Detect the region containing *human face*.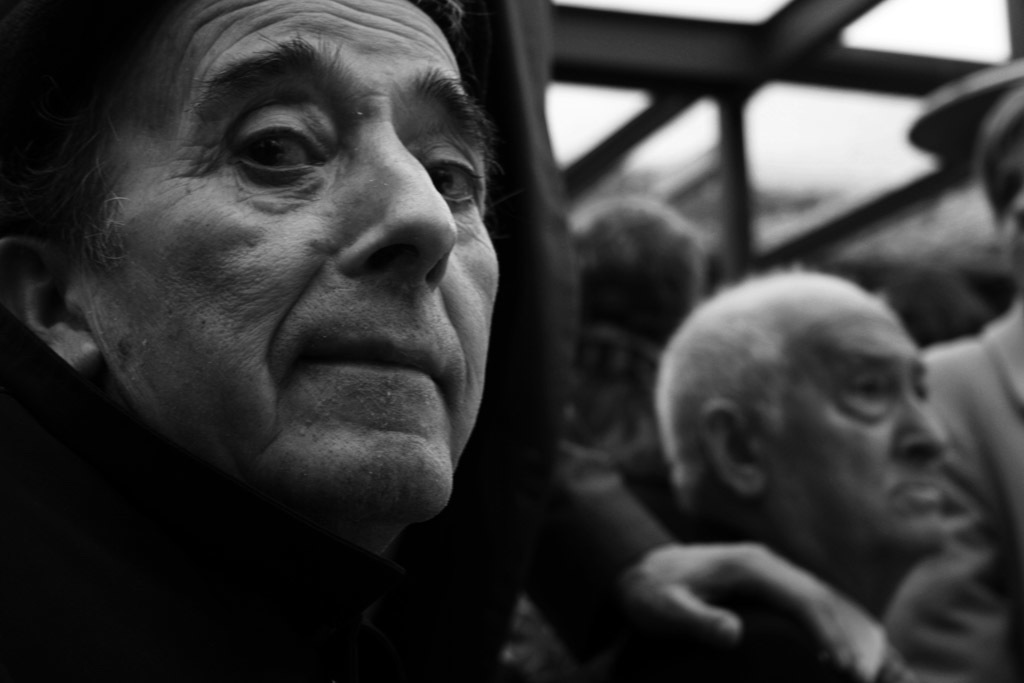
pyautogui.locateOnScreen(102, 0, 500, 517).
